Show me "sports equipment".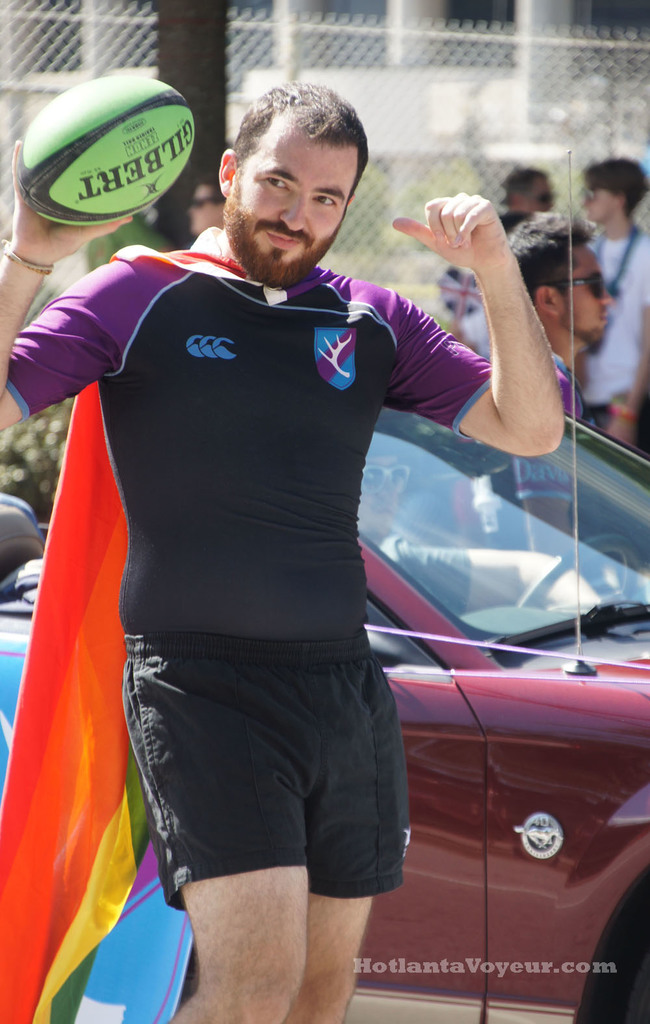
"sports equipment" is here: locate(14, 73, 199, 228).
